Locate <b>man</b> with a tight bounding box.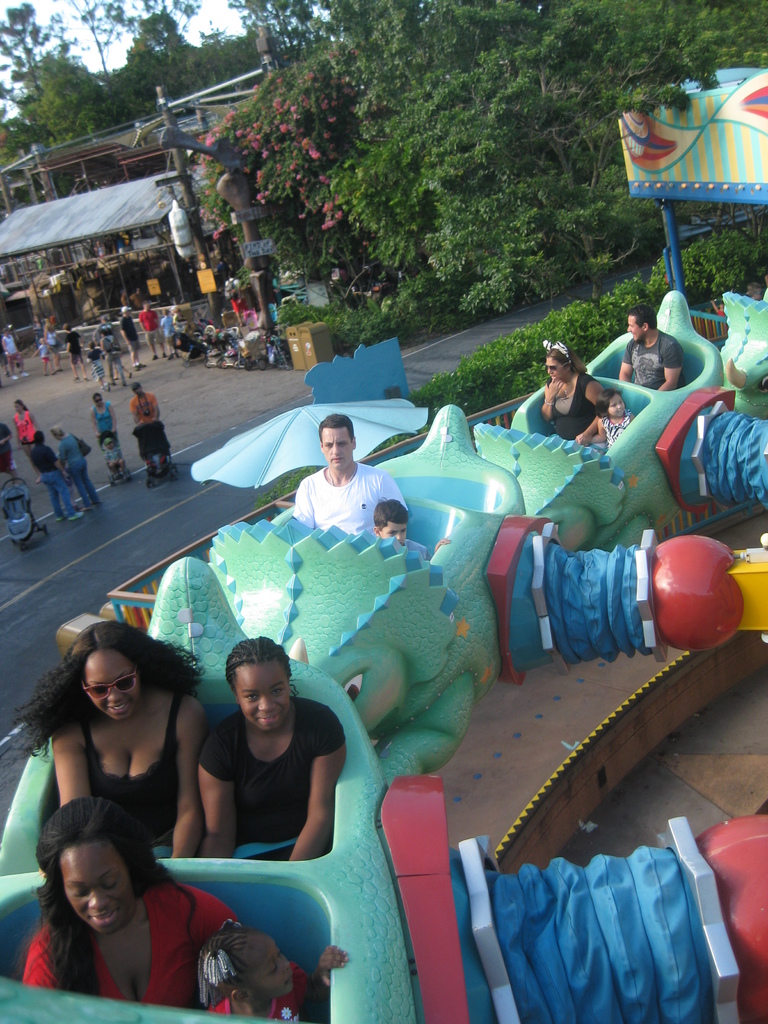
(280,417,409,553).
